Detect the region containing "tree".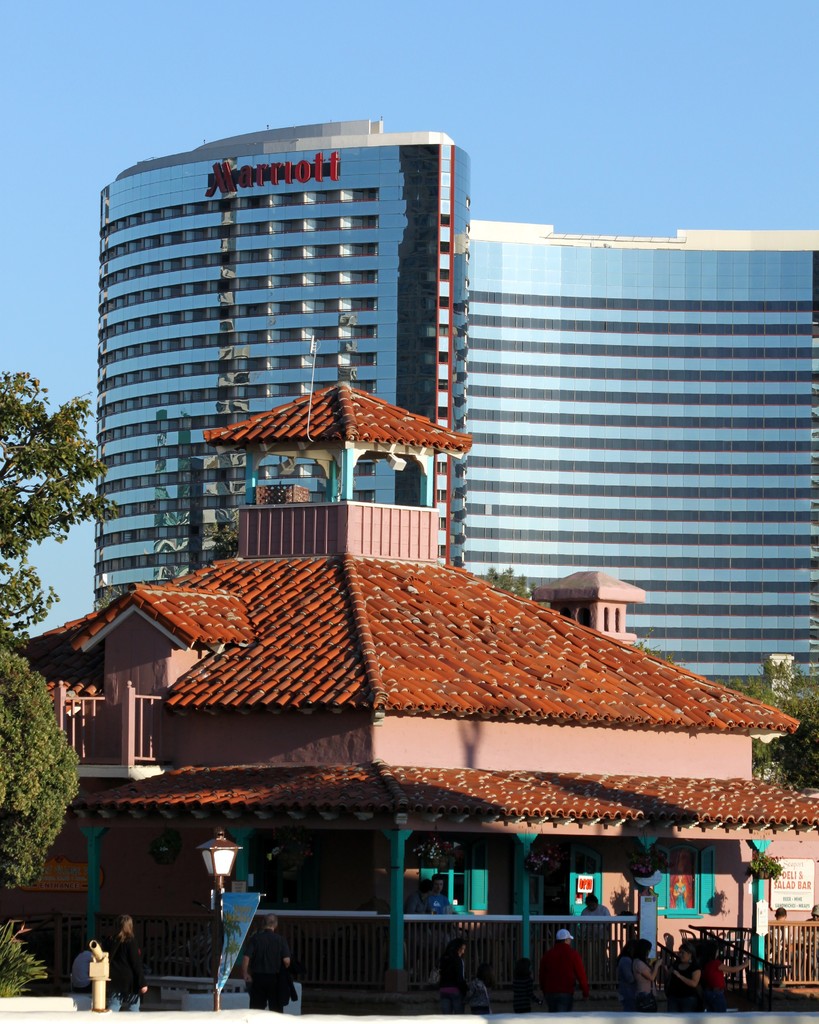
box=[3, 344, 110, 628].
